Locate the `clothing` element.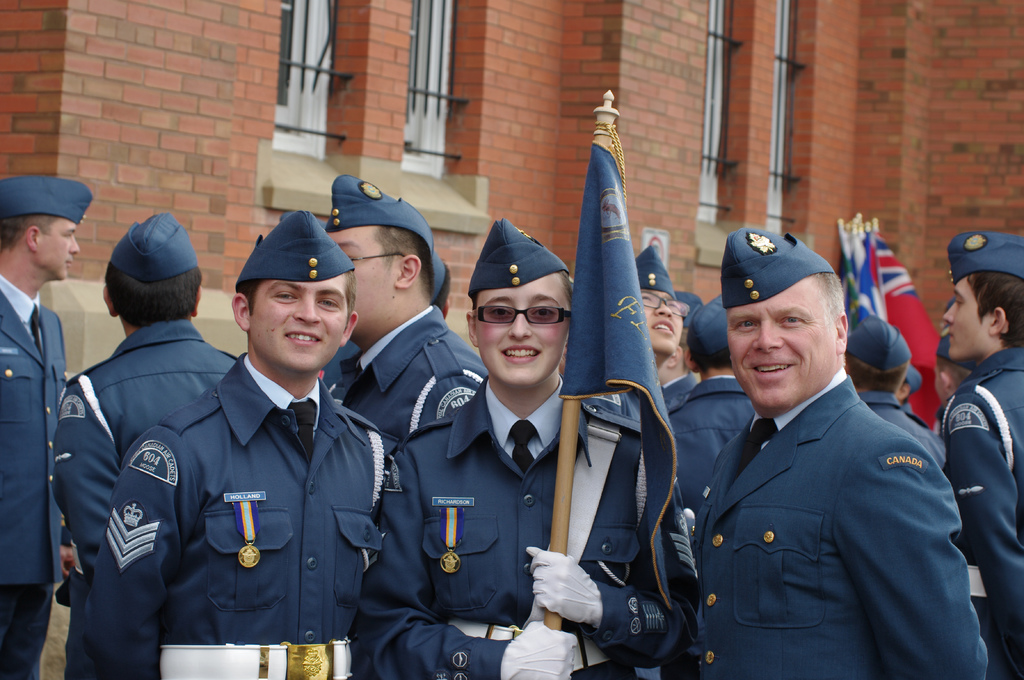
Element bbox: [x1=632, y1=244, x2=681, y2=298].
